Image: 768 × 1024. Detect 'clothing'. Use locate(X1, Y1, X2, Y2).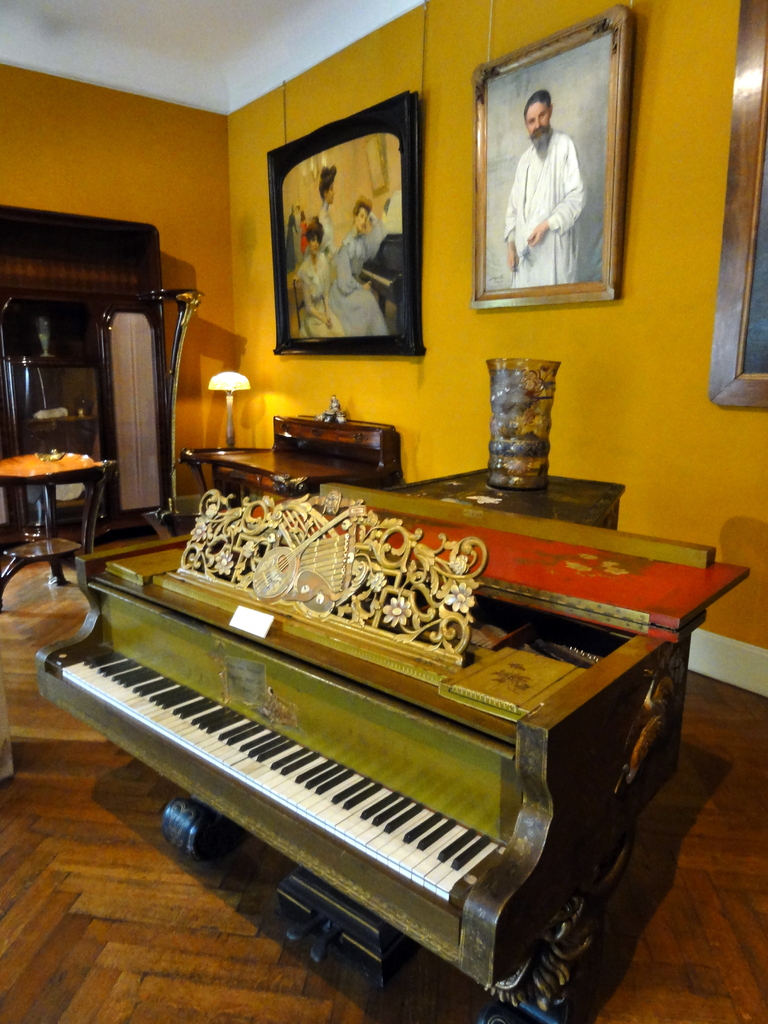
locate(497, 130, 588, 292).
